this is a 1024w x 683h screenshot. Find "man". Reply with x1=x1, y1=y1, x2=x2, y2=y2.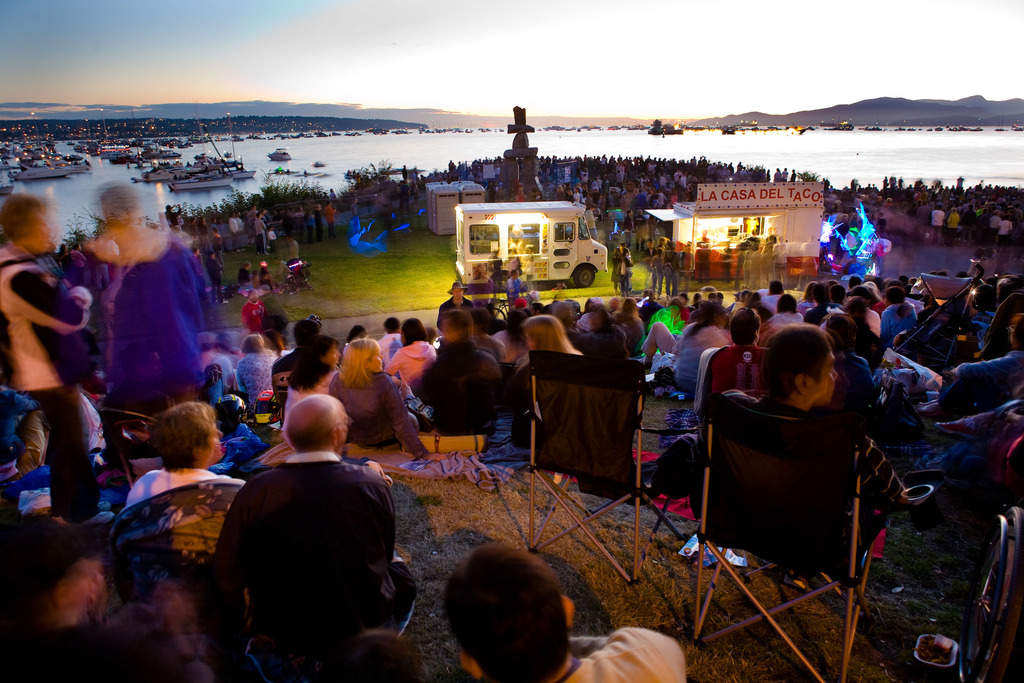
x1=75, y1=185, x2=213, y2=418.
